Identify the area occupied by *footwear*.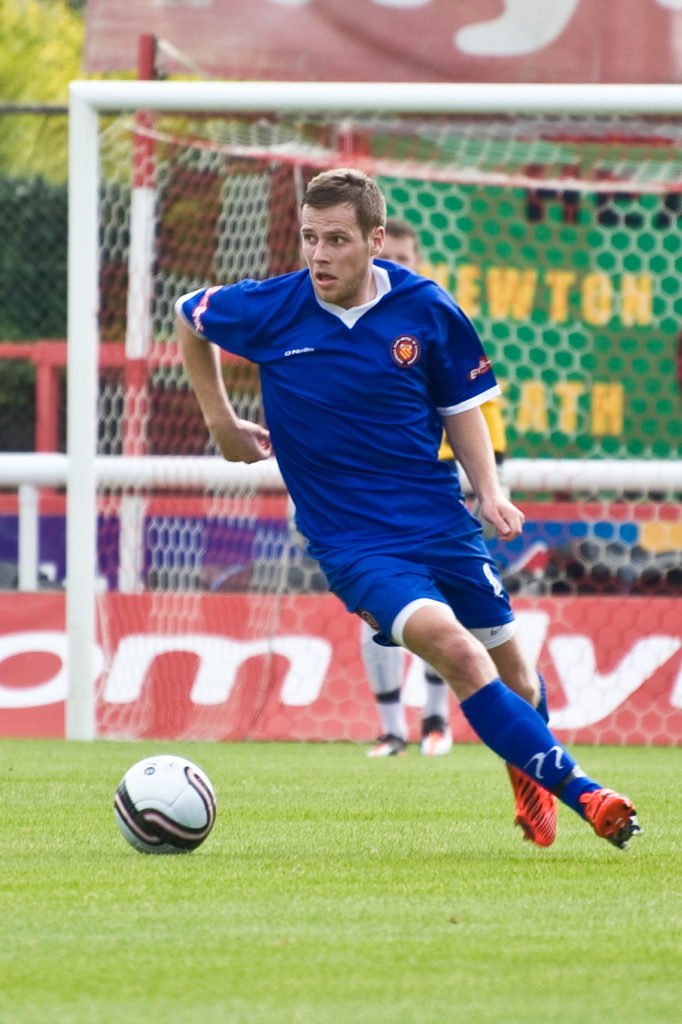
Area: [417,703,448,759].
